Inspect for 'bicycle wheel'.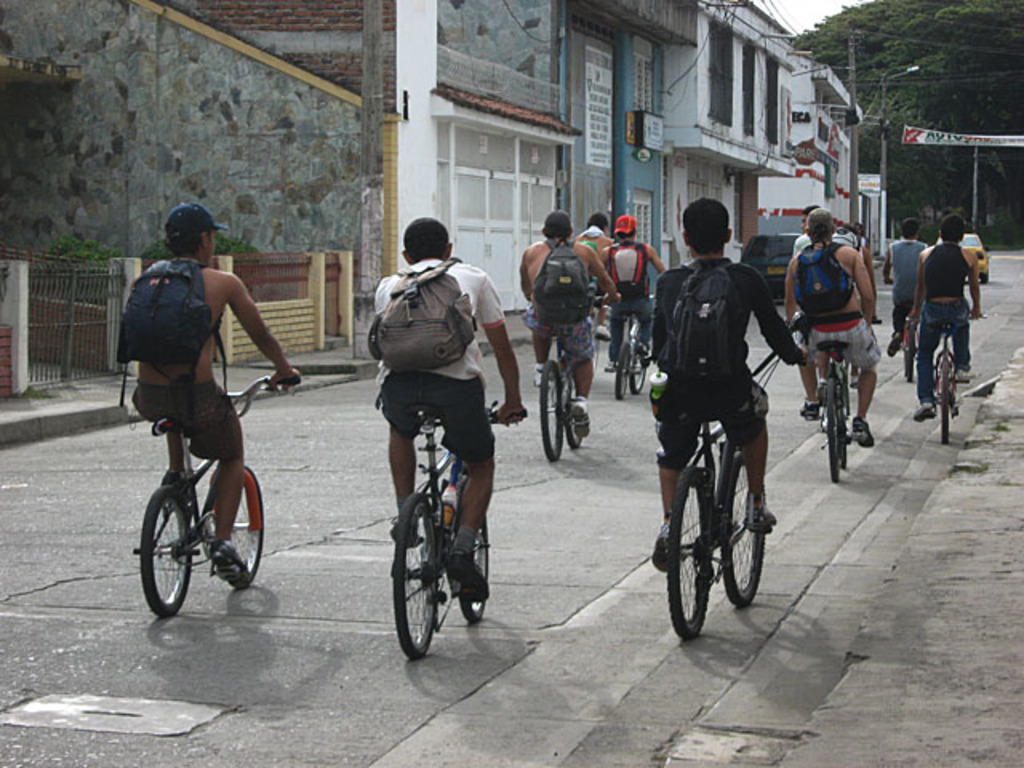
Inspection: (838,389,851,474).
